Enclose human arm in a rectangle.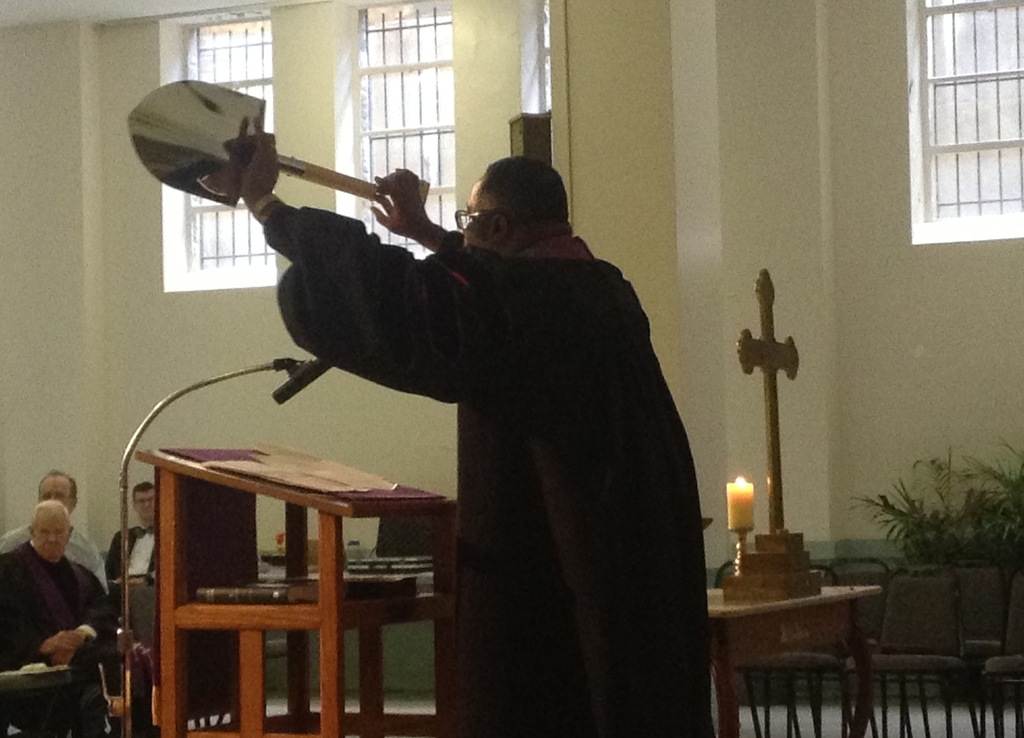
box(42, 584, 143, 673).
